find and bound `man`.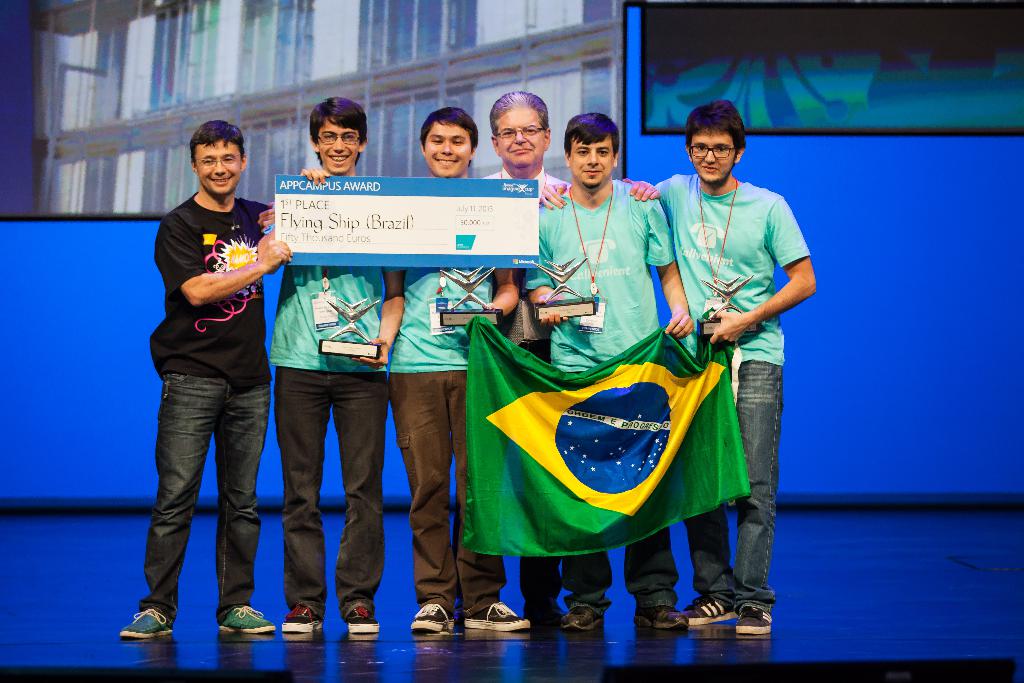
Bound: 525, 108, 696, 629.
